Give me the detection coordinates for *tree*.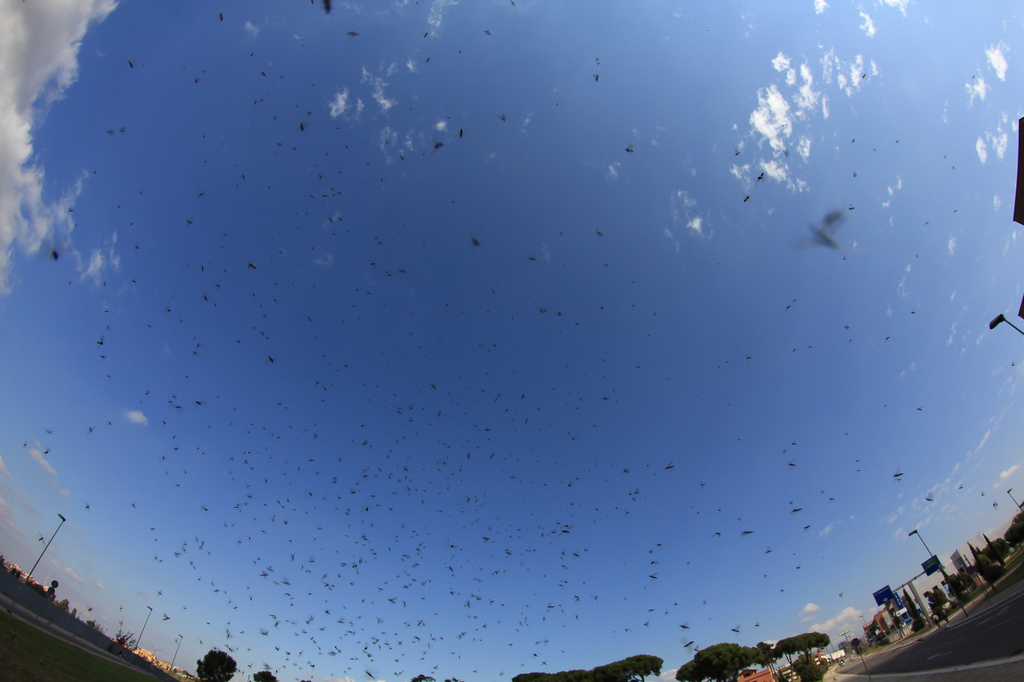
<box>409,674,456,681</box>.
